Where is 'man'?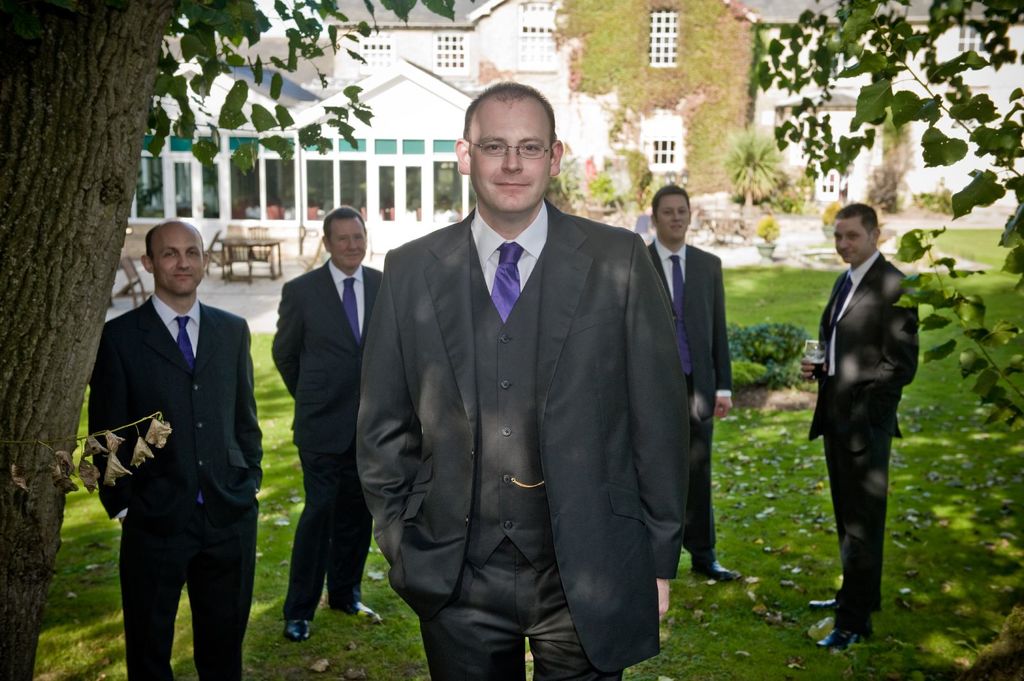
rect(85, 220, 266, 680).
